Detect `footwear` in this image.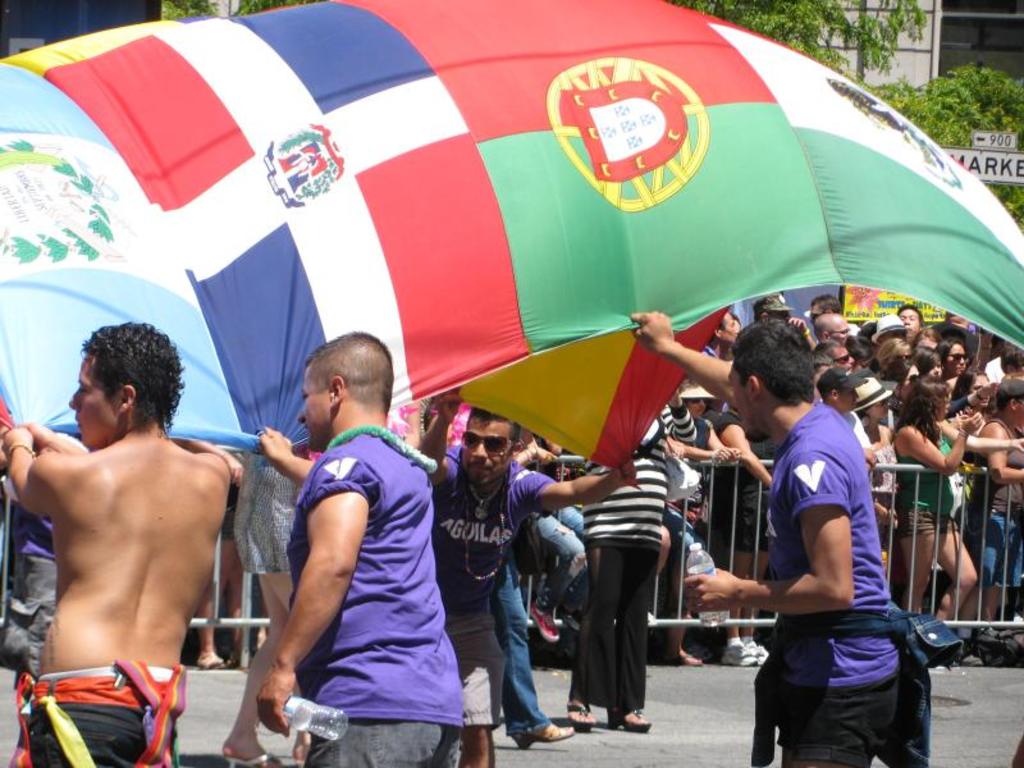
Detection: bbox=(952, 639, 978, 664).
